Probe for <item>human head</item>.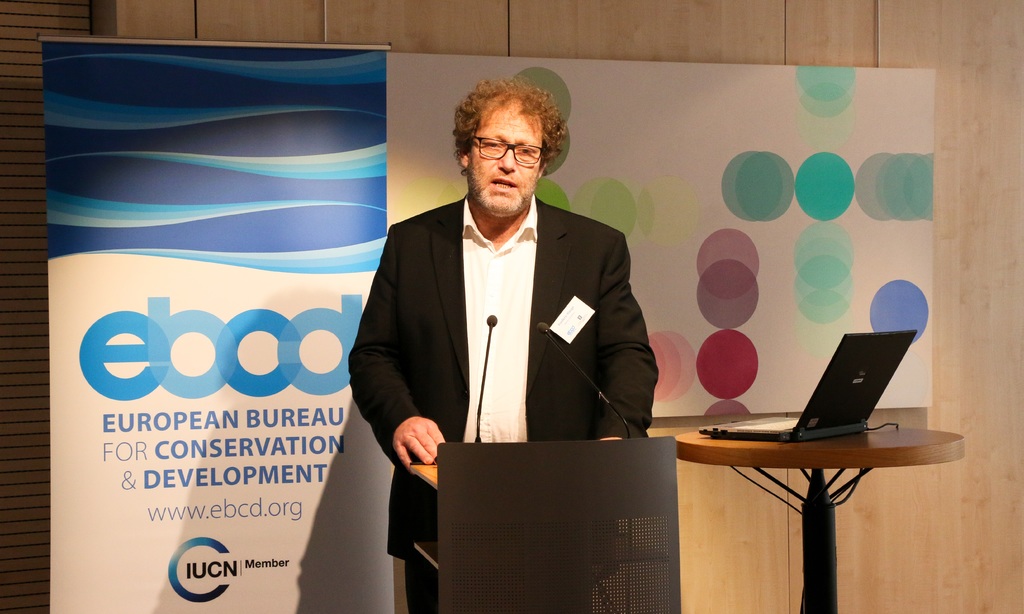
Probe result: [left=440, top=97, right=567, bottom=227].
